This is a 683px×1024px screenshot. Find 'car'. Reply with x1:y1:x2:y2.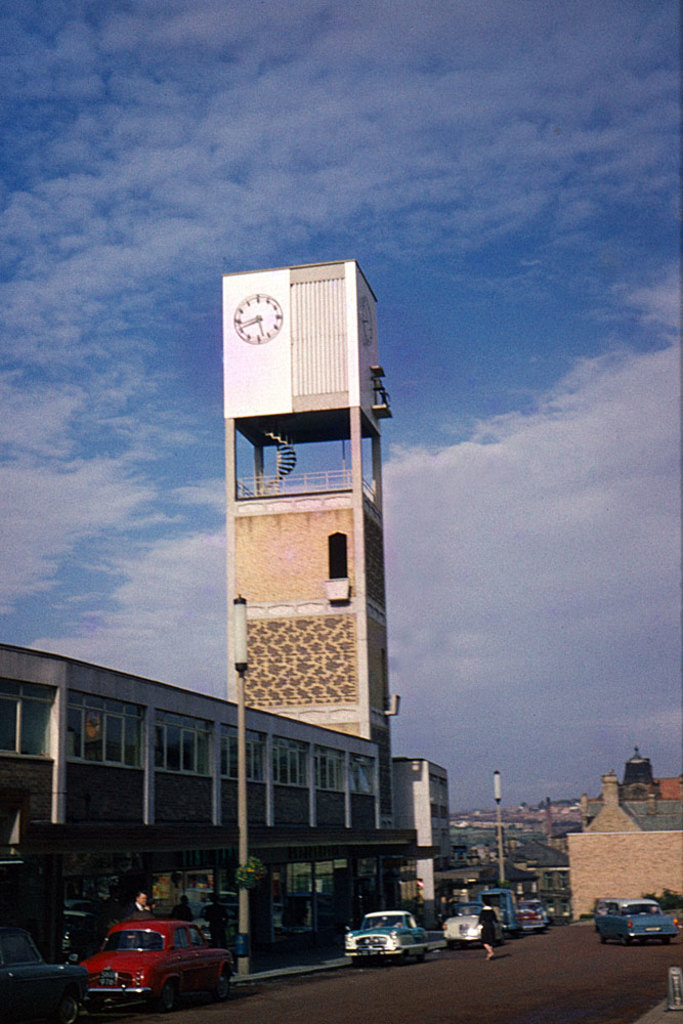
439:898:496:941.
